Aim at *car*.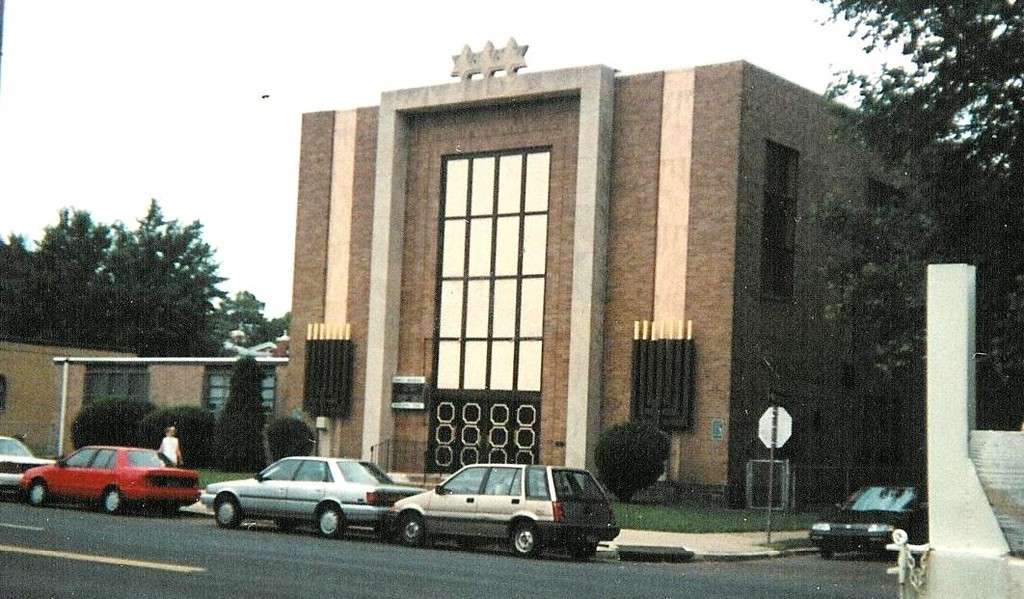
Aimed at pyautogui.locateOnScreen(803, 479, 928, 558).
